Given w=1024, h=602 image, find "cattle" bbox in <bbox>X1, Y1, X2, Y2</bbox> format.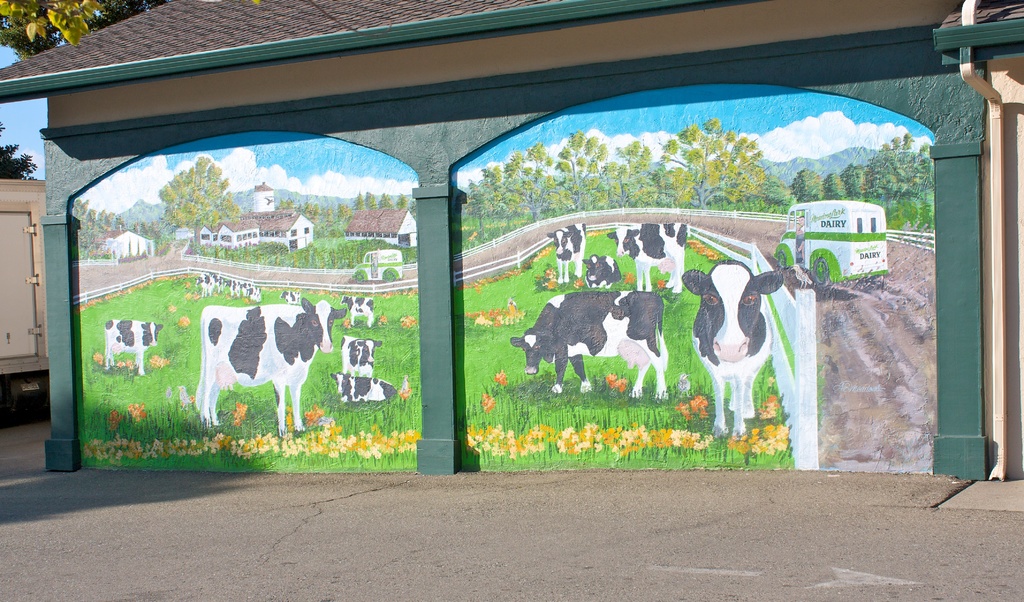
<bbox>339, 339, 382, 375</bbox>.
